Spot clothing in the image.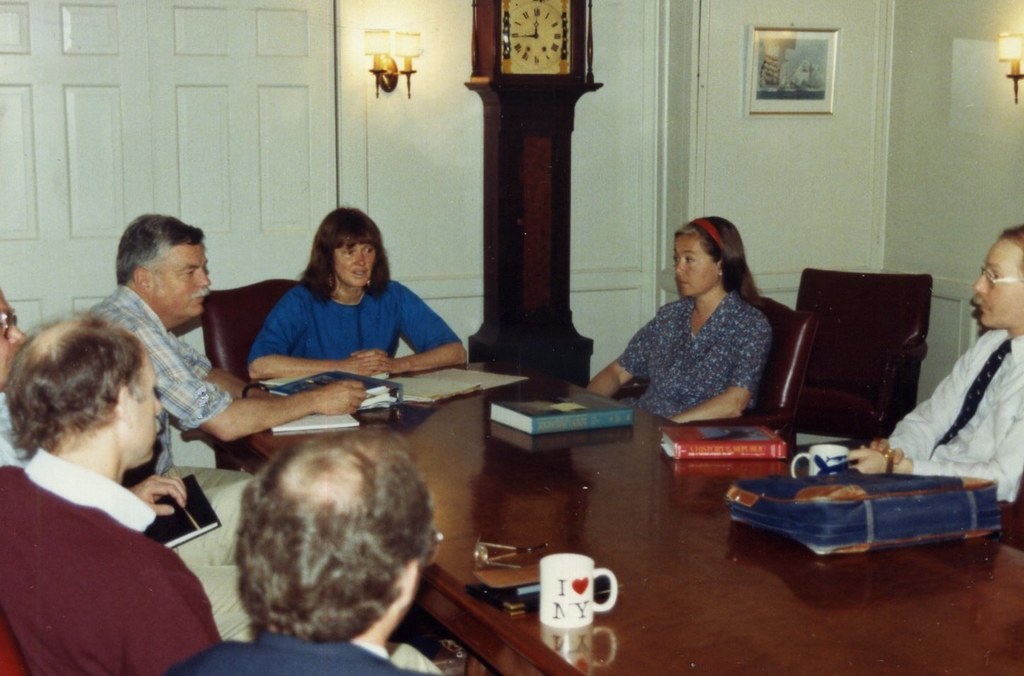
clothing found at {"left": 163, "top": 621, "right": 457, "bottom": 675}.
